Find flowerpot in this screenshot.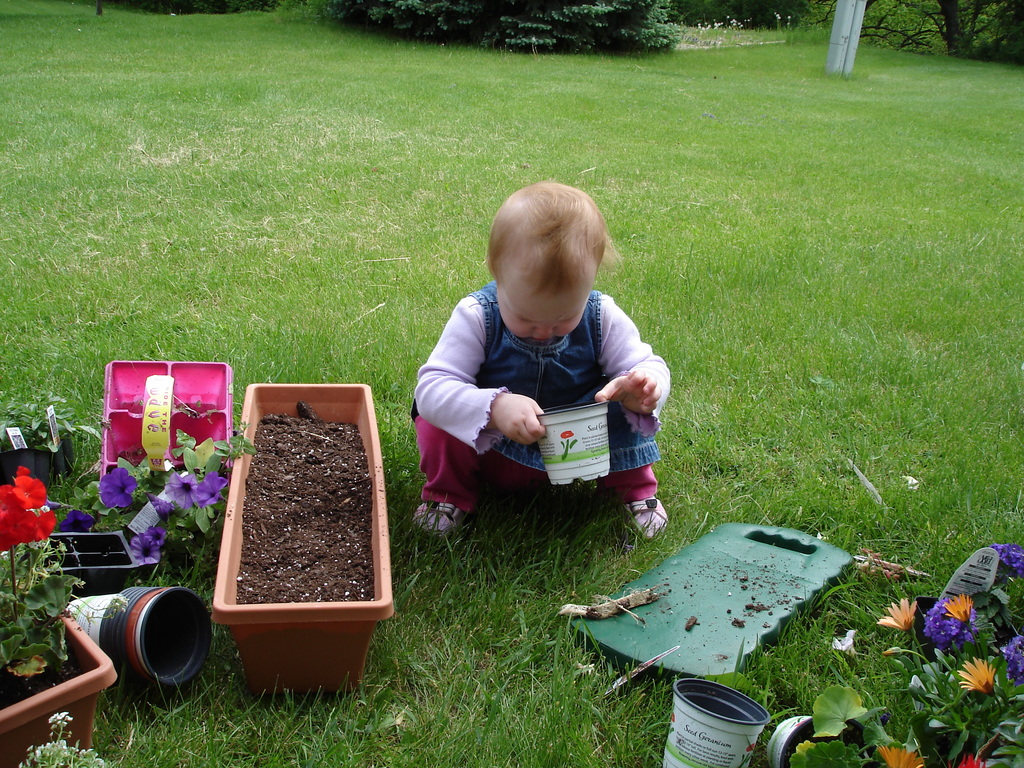
The bounding box for flowerpot is 766/716/873/767.
